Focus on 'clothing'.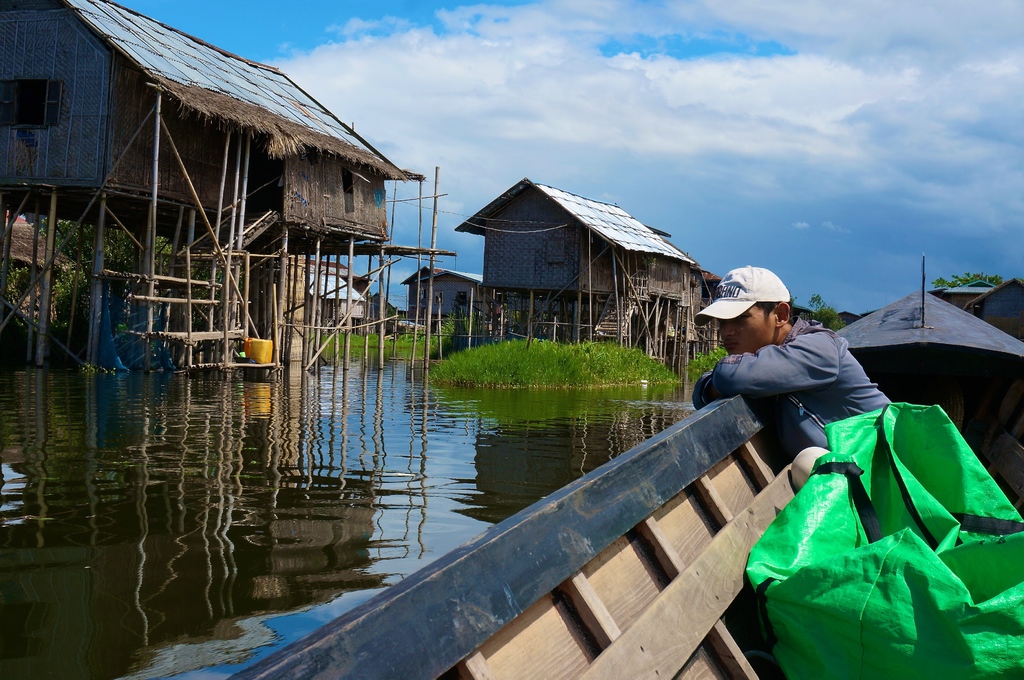
Focused at pyautogui.locateOnScreen(692, 329, 913, 485).
